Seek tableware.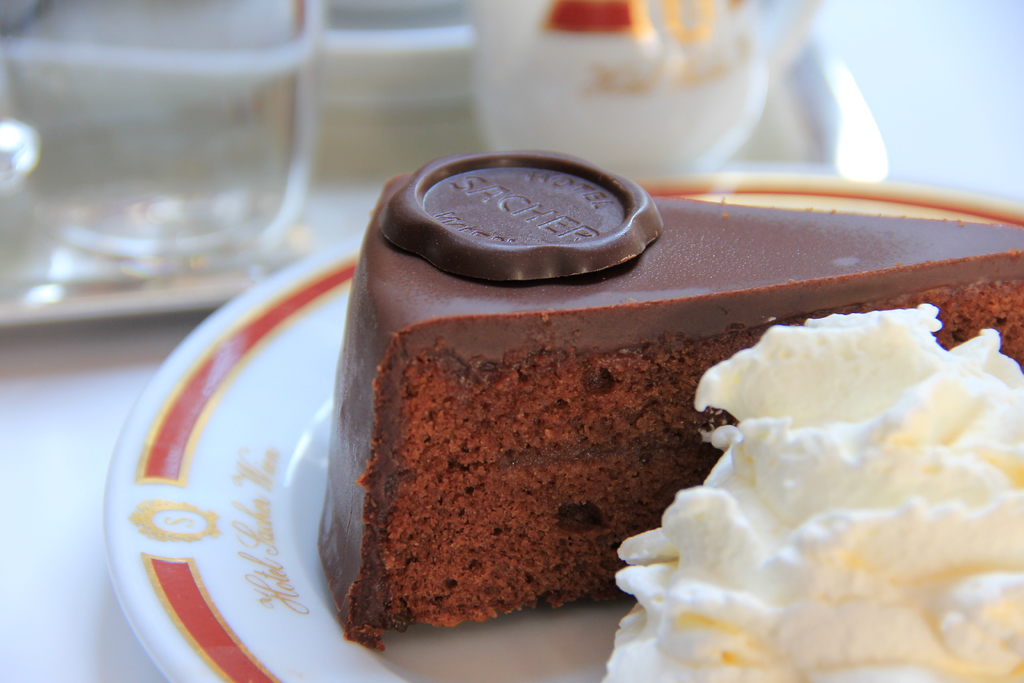
<bbox>483, 0, 829, 177</bbox>.
